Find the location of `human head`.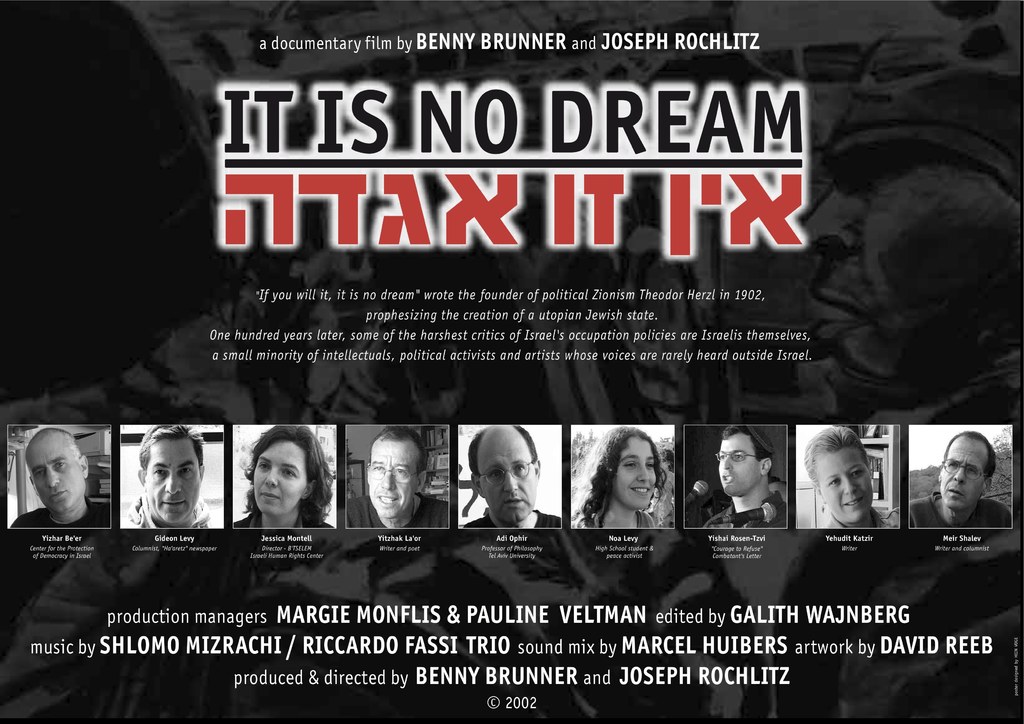
Location: <box>25,430,92,510</box>.
